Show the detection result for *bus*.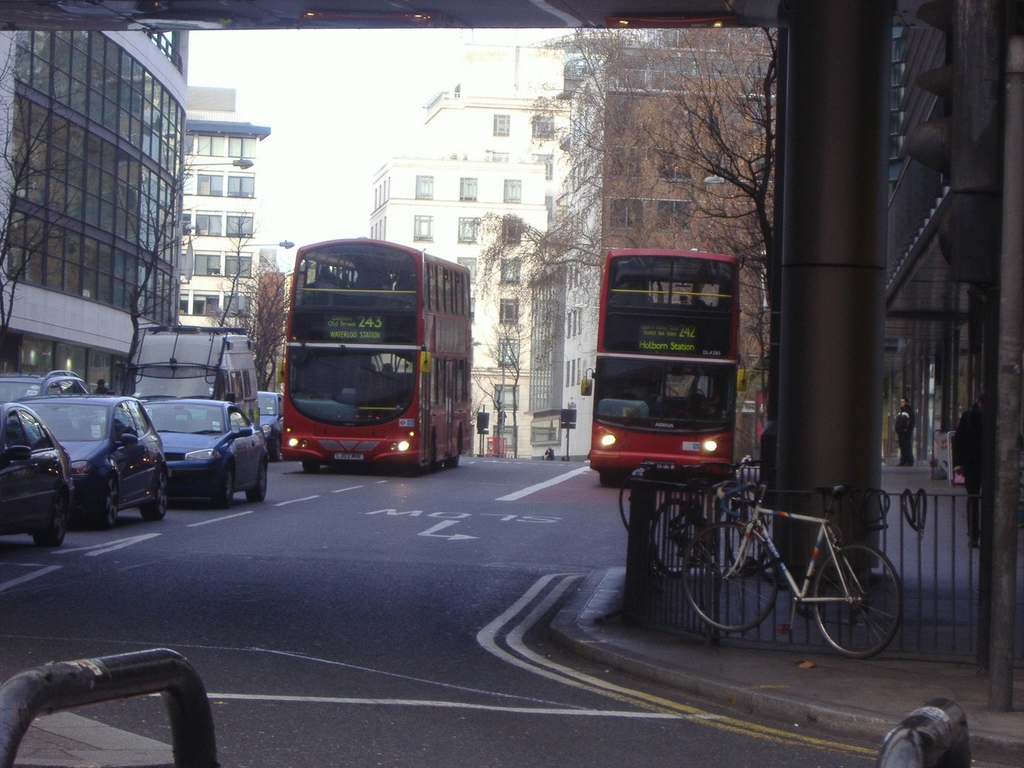
(x1=282, y1=238, x2=472, y2=475).
